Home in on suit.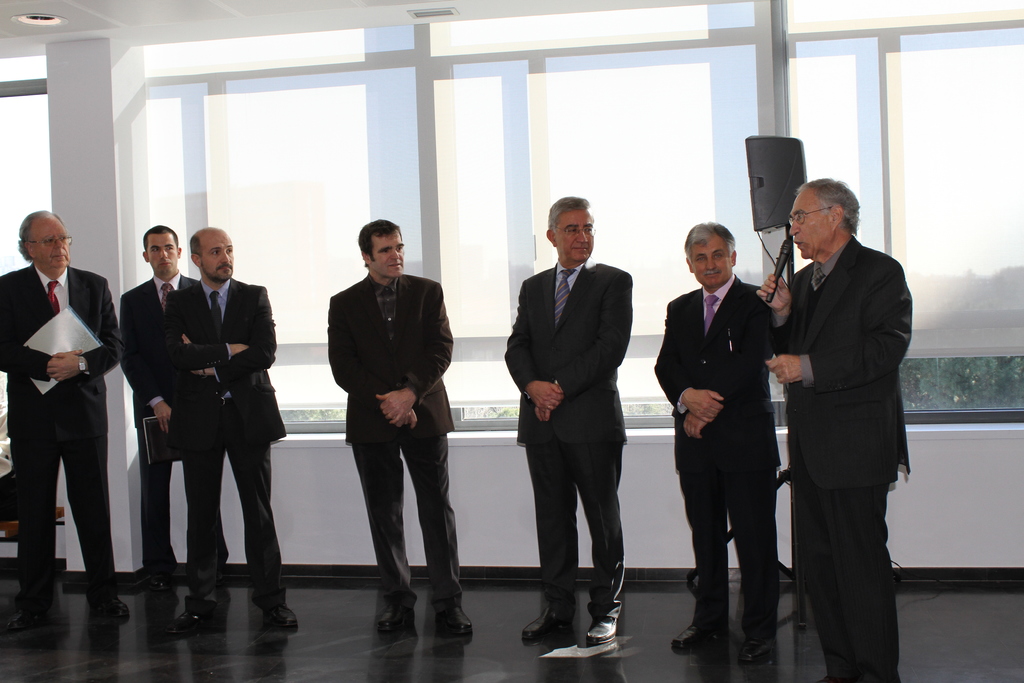
Homed in at select_region(0, 264, 125, 602).
